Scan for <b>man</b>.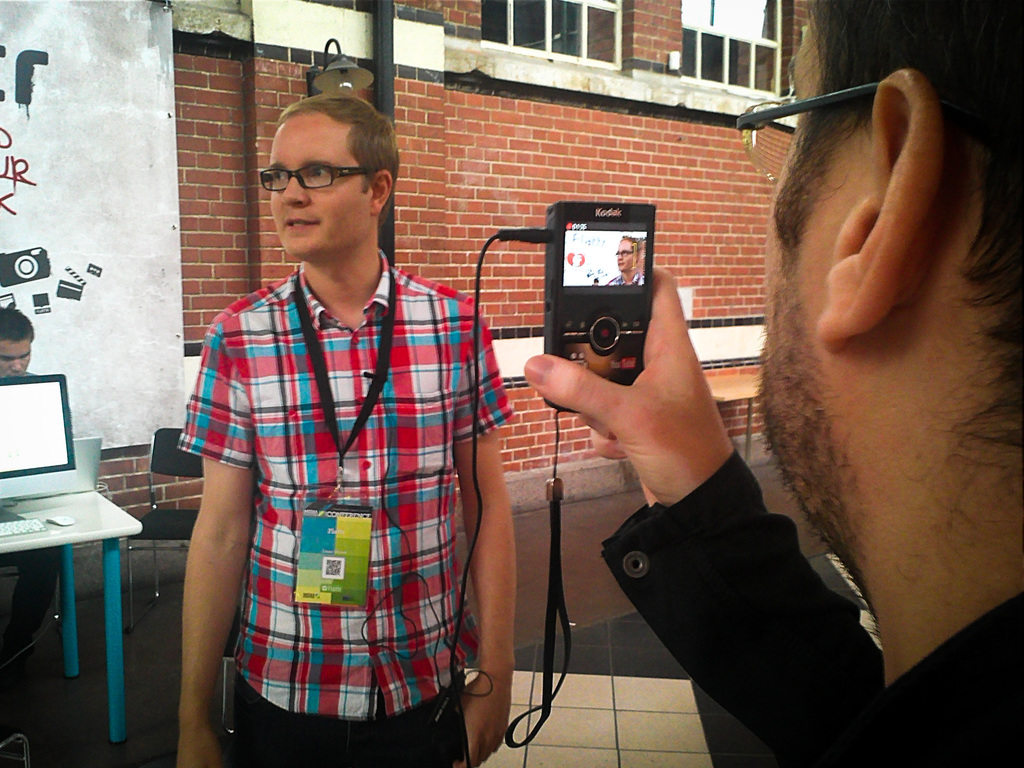
Scan result: bbox(604, 234, 646, 287).
